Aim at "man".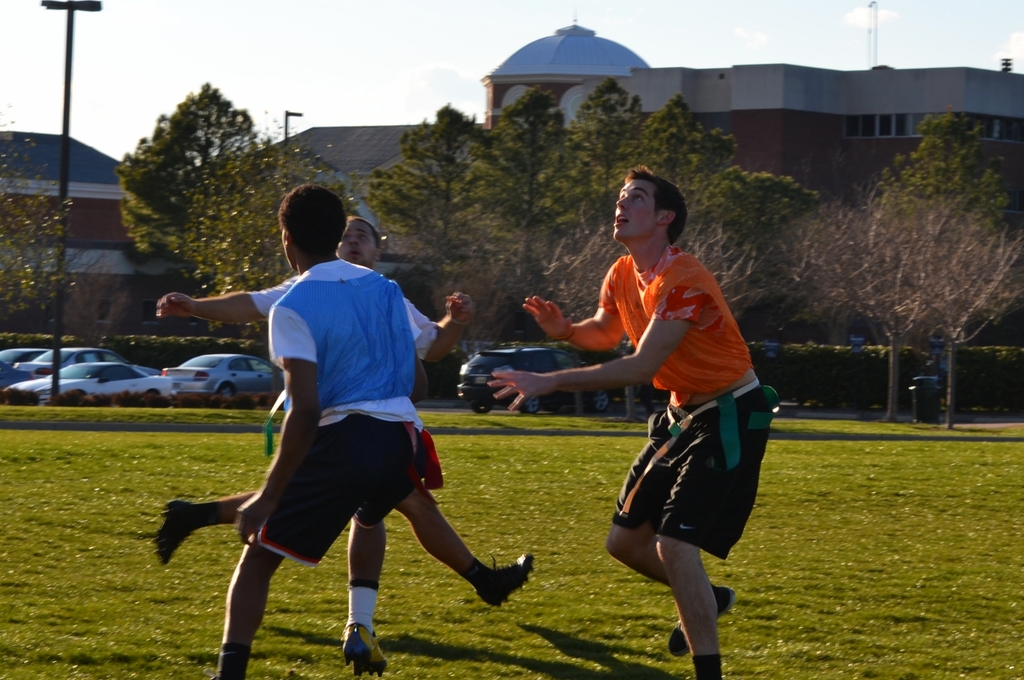
Aimed at 145, 212, 520, 592.
